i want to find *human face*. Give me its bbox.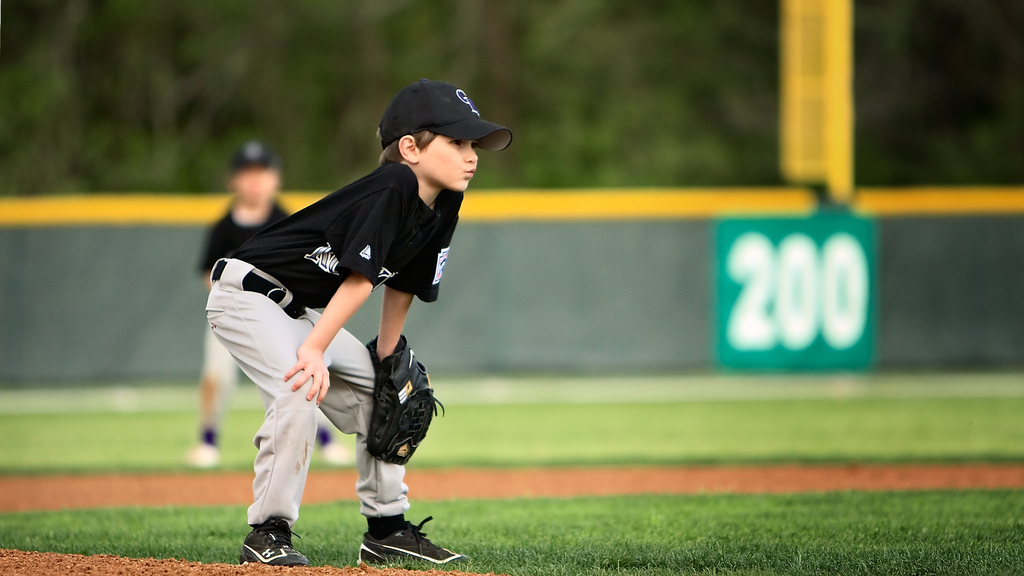
left=421, top=134, right=477, bottom=191.
